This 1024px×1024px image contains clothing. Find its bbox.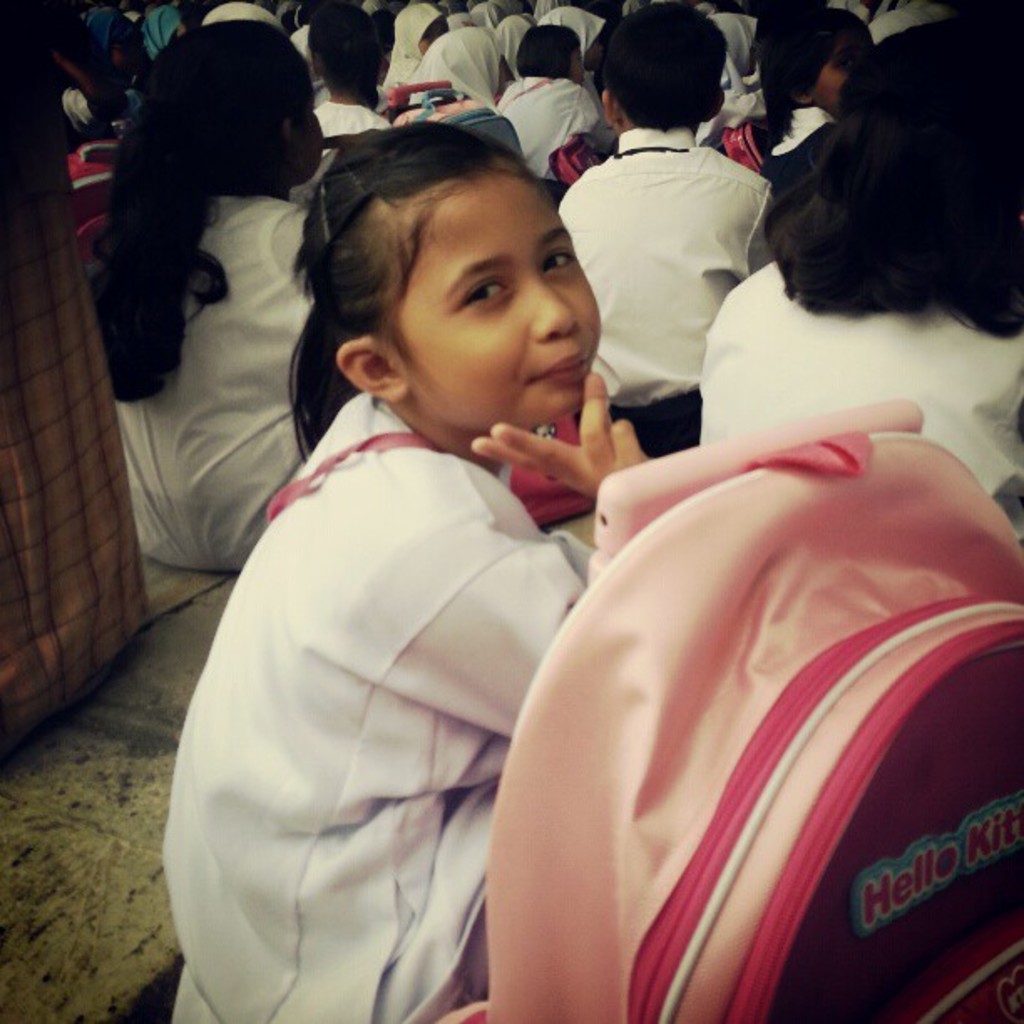
pyautogui.locateOnScreen(500, 80, 612, 186).
